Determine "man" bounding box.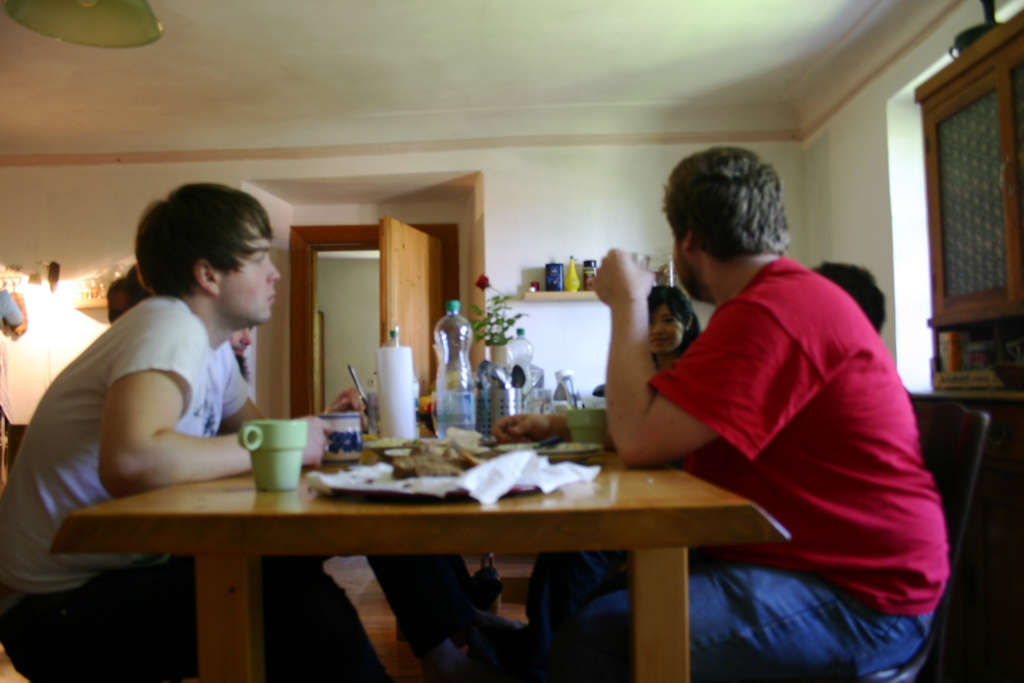
Determined: detection(607, 151, 940, 662).
